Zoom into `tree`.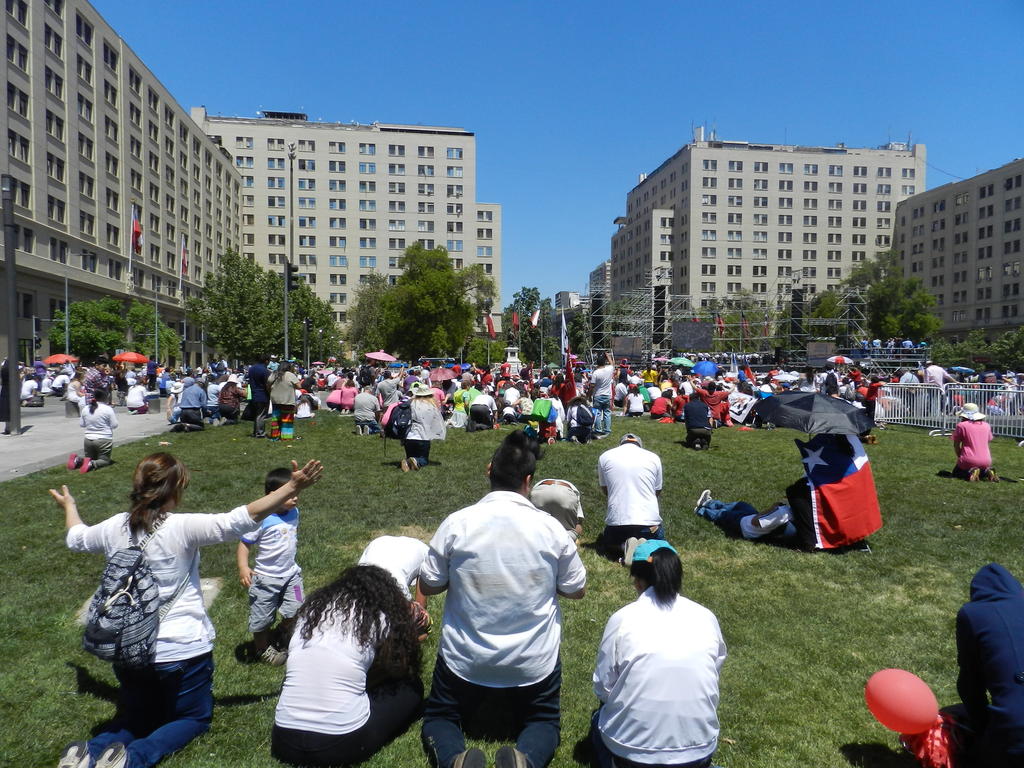
Zoom target: 842,246,897,288.
